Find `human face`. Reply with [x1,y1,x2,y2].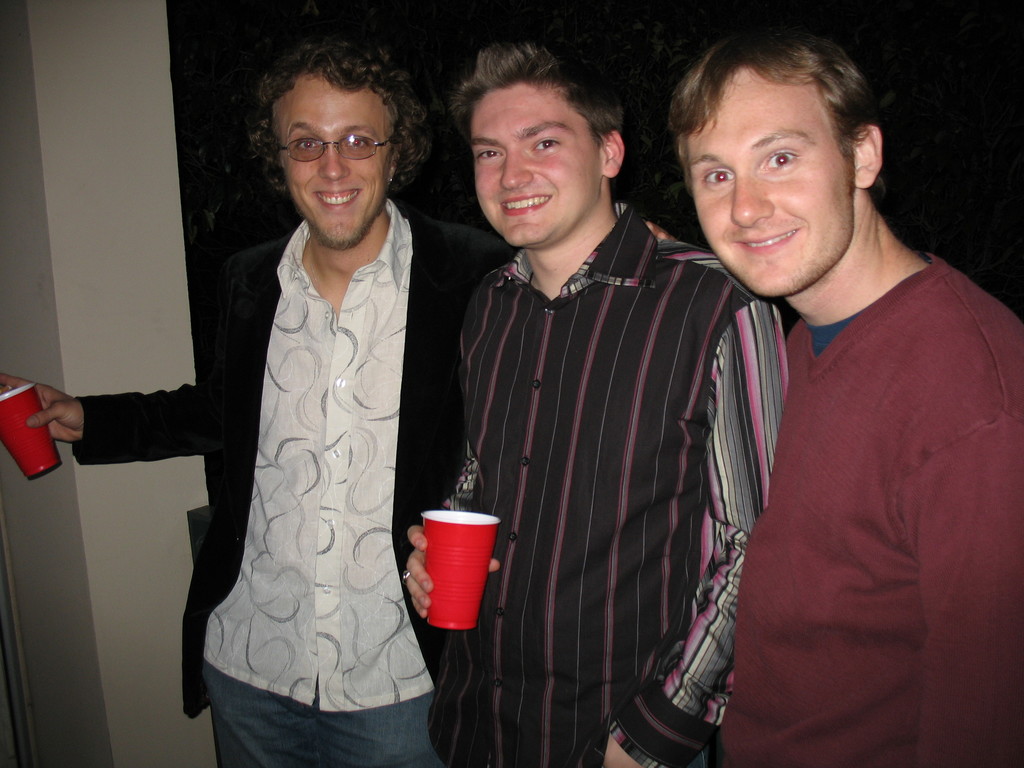
[684,73,854,298].
